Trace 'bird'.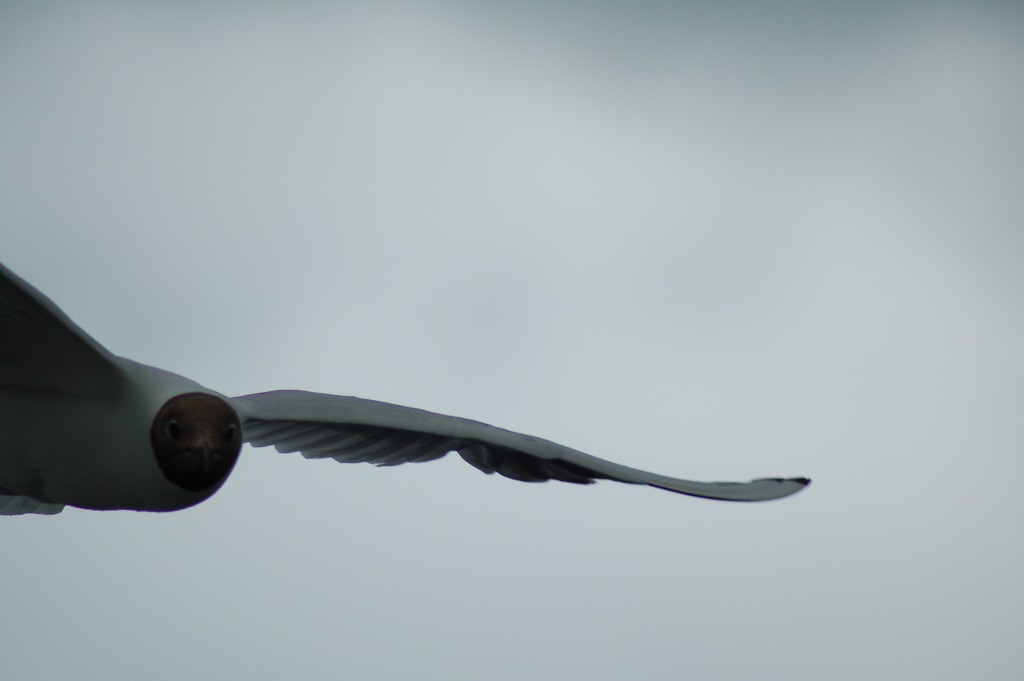
Traced to bbox=(0, 260, 812, 515).
